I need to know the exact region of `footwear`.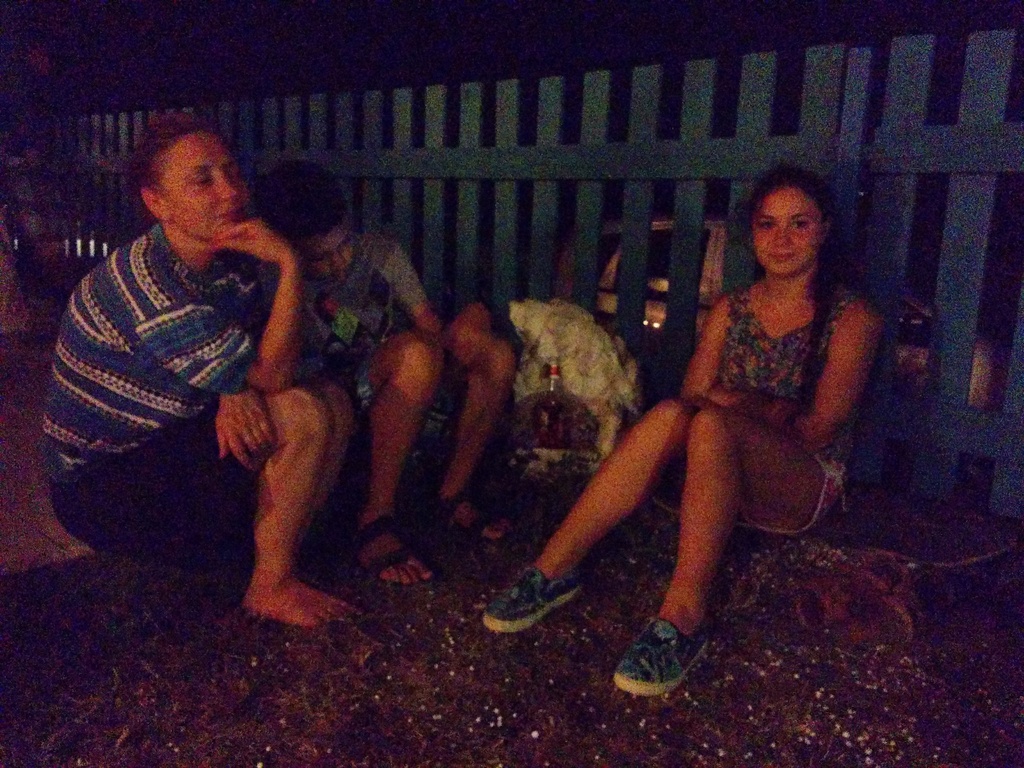
Region: {"left": 620, "top": 623, "right": 706, "bottom": 705}.
